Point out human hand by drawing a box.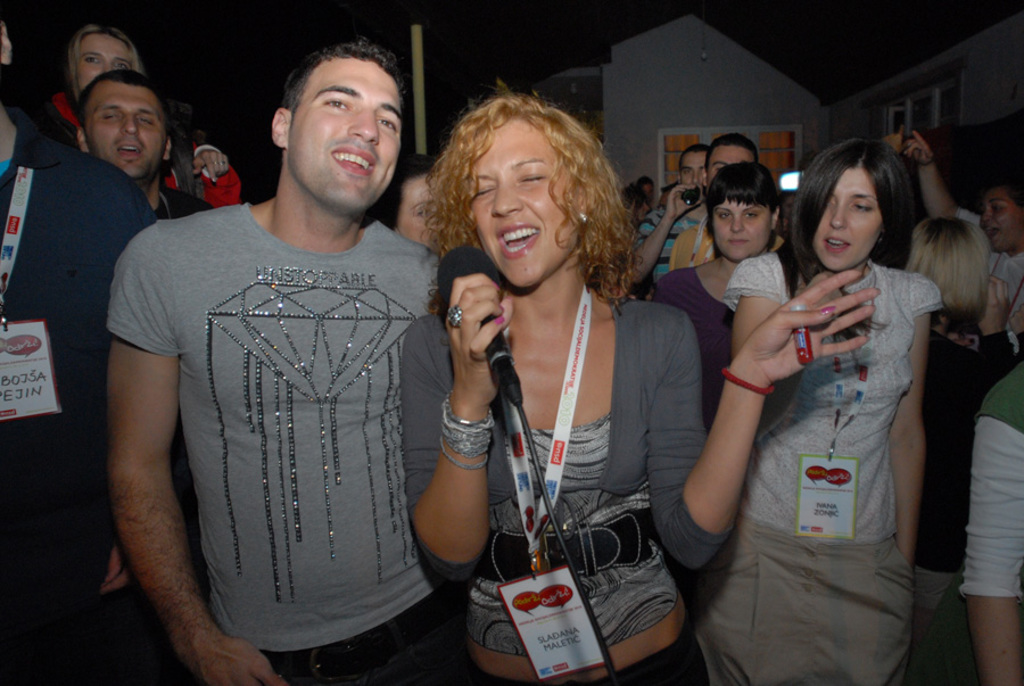
<region>663, 185, 702, 218</region>.
